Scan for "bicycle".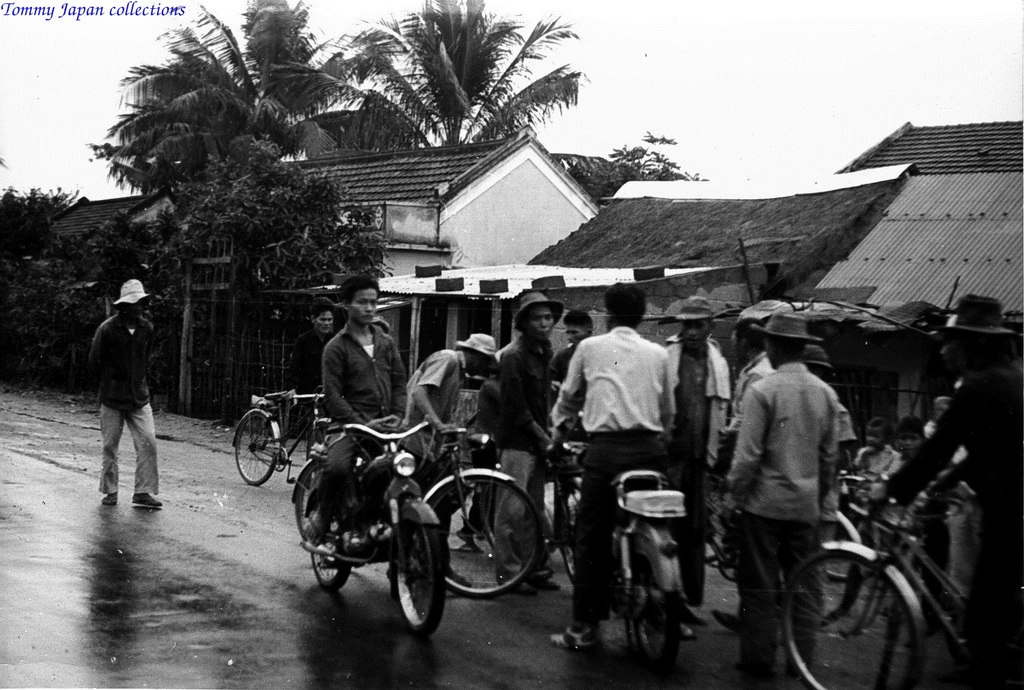
Scan result: select_region(705, 452, 868, 630).
